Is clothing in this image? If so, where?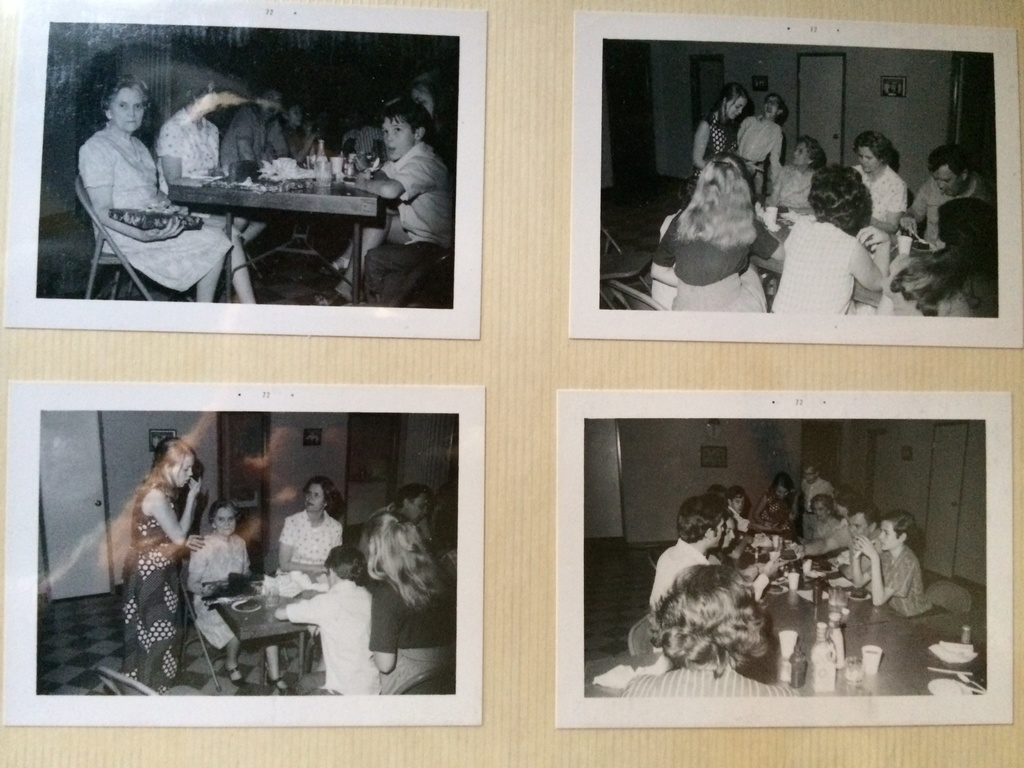
Yes, at box(276, 508, 344, 582).
